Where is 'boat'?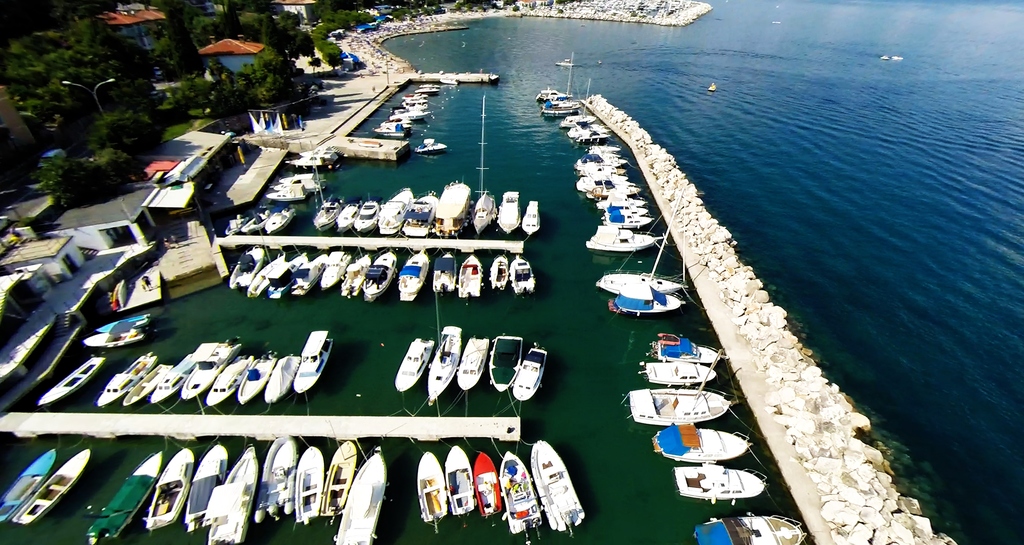
bbox=[320, 437, 356, 519].
